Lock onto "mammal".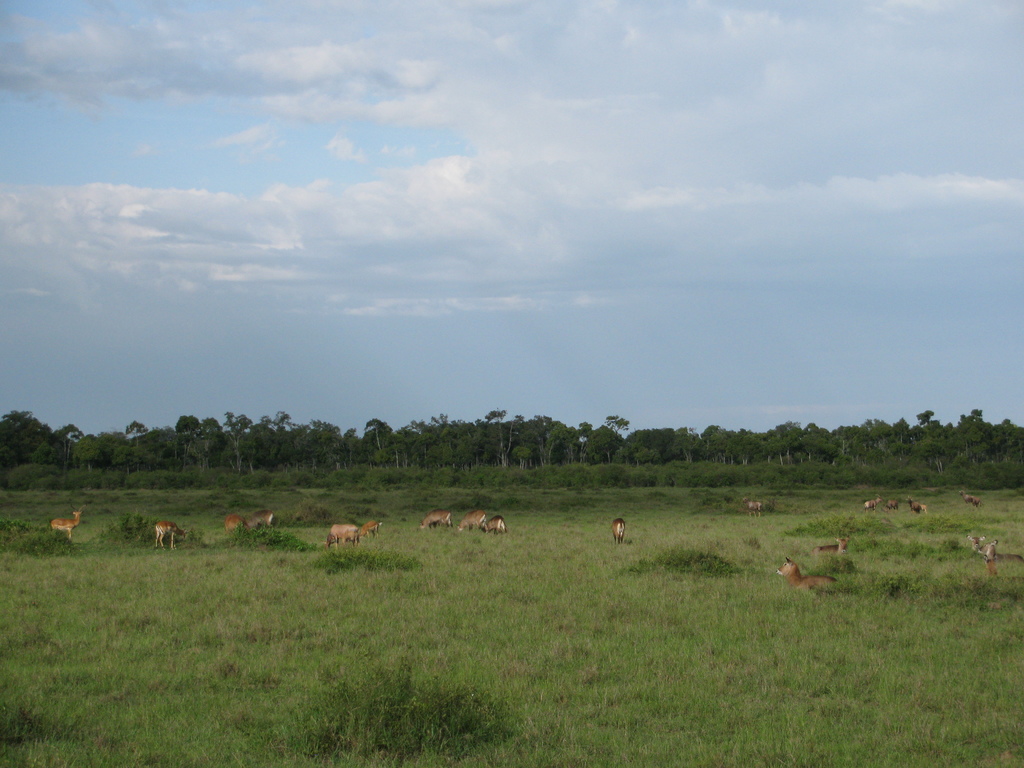
Locked: {"x1": 225, "y1": 514, "x2": 244, "y2": 534}.
